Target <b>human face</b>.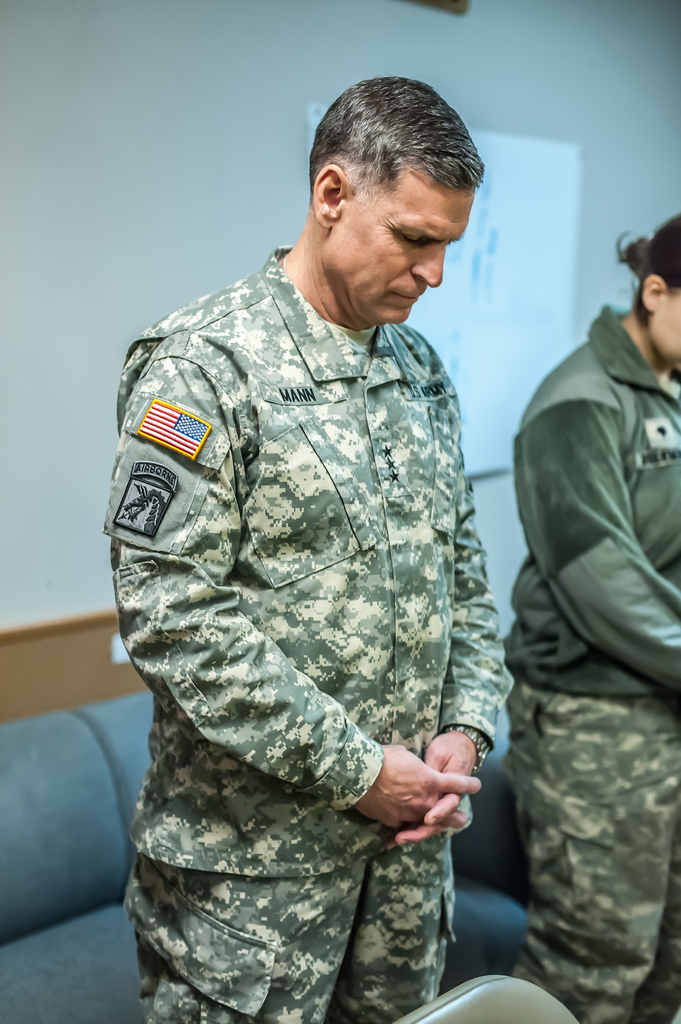
Target region: left=319, top=166, right=478, bottom=326.
